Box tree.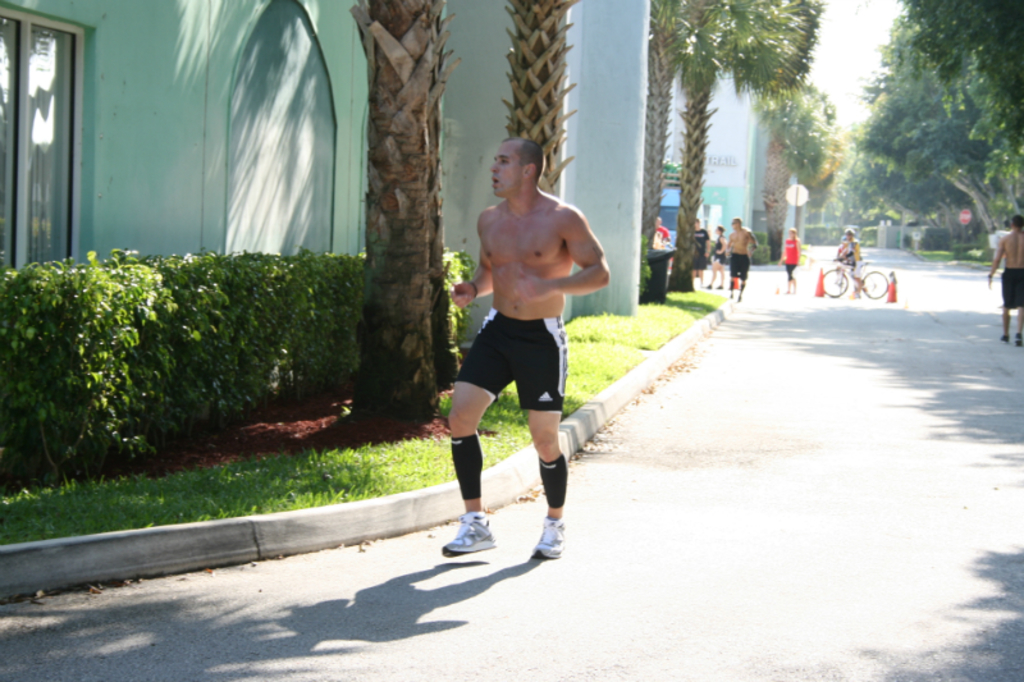
select_region(503, 0, 582, 196).
